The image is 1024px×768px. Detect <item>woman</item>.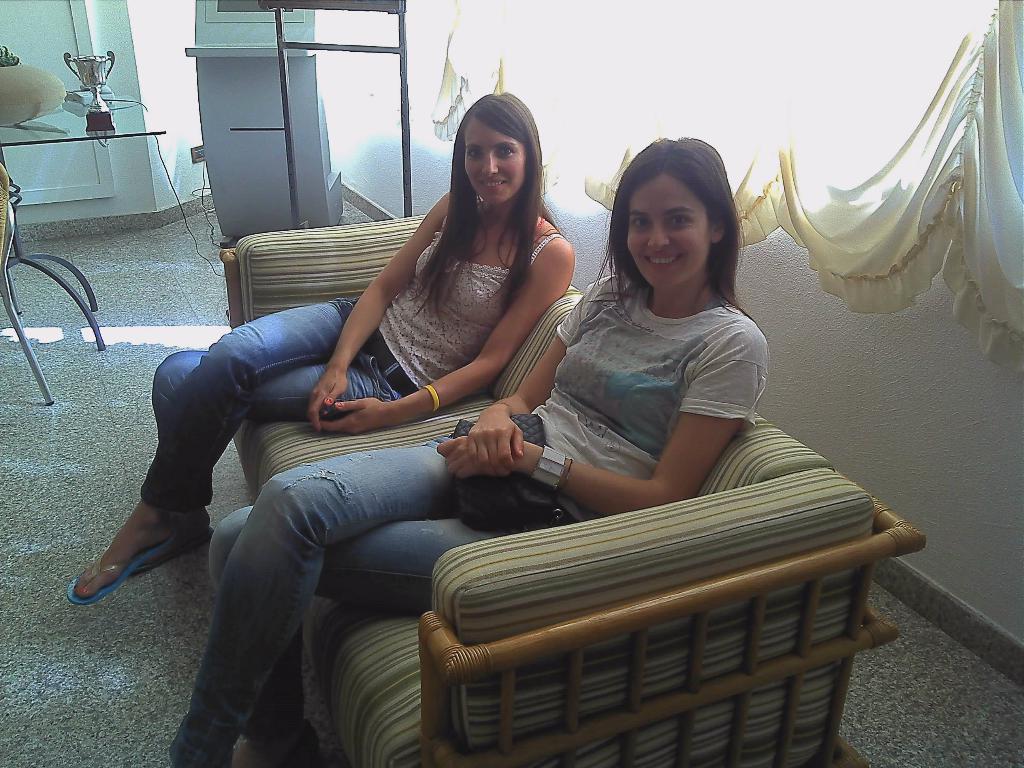
Detection: (164, 136, 768, 767).
